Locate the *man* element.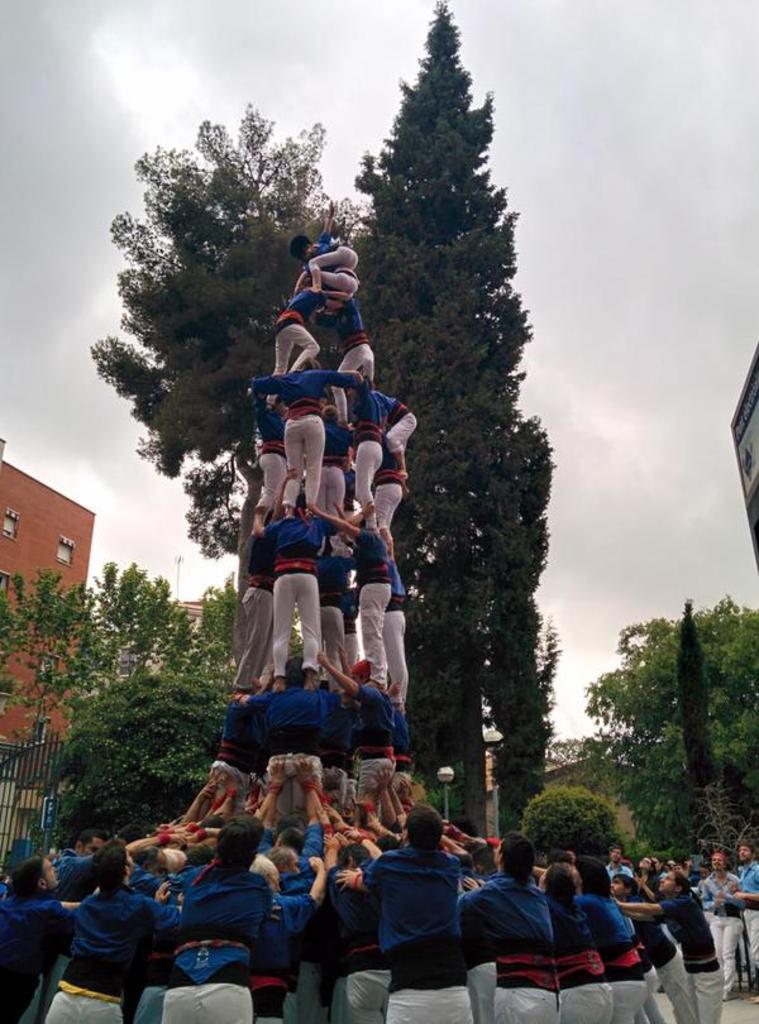
Element bbox: 540,861,614,1023.
